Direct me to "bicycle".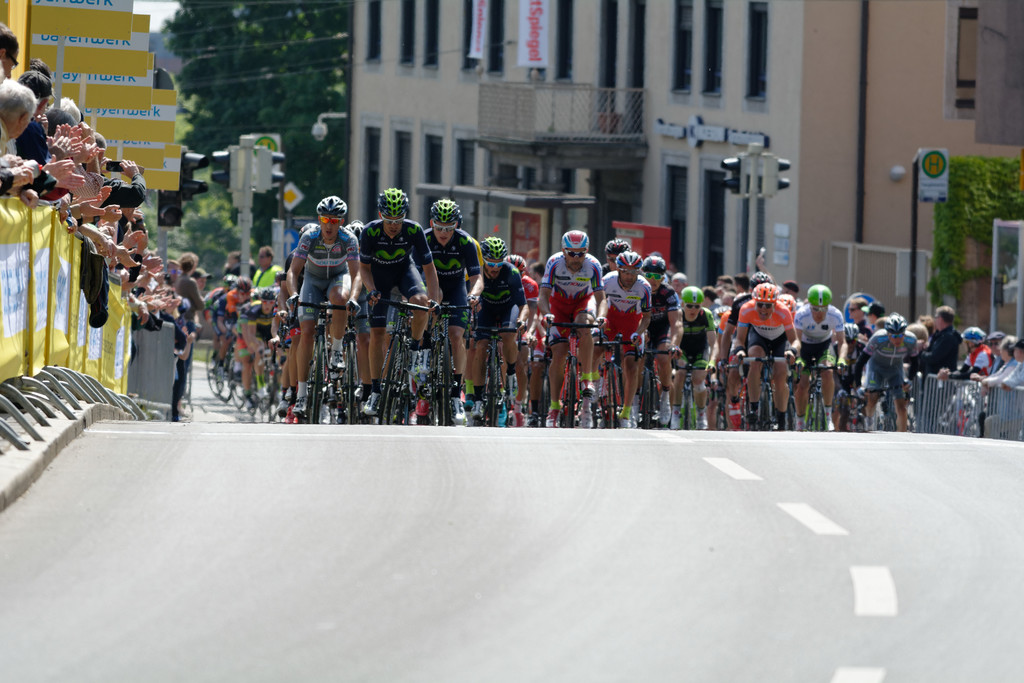
Direction: 623/340/665/432.
